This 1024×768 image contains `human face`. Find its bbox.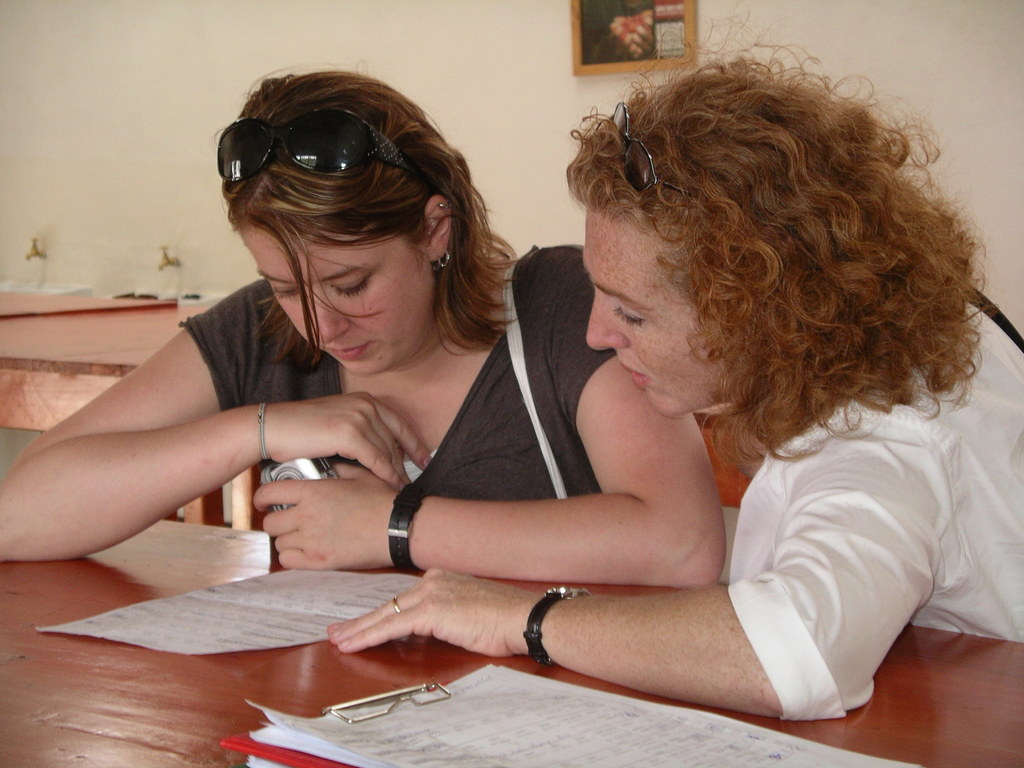
region(232, 211, 435, 376).
